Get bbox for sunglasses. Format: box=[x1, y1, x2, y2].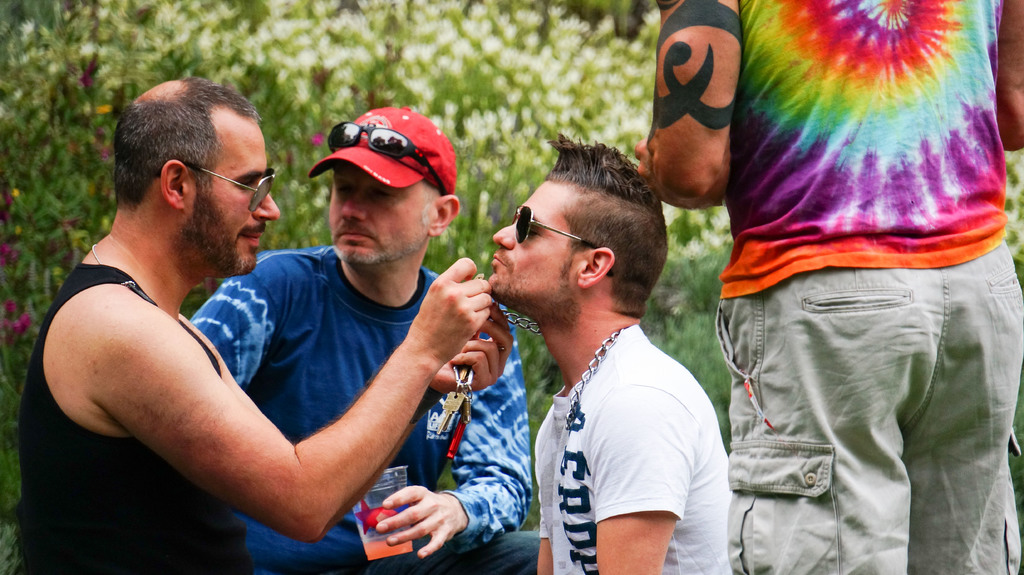
box=[511, 205, 615, 272].
